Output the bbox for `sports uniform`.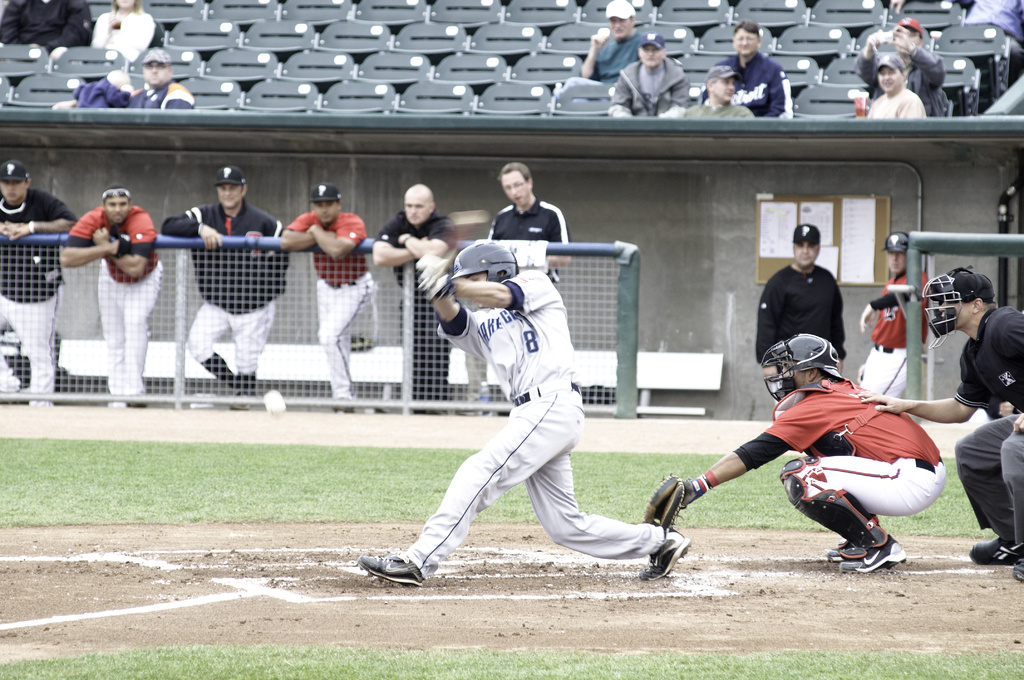
crop(166, 167, 292, 408).
